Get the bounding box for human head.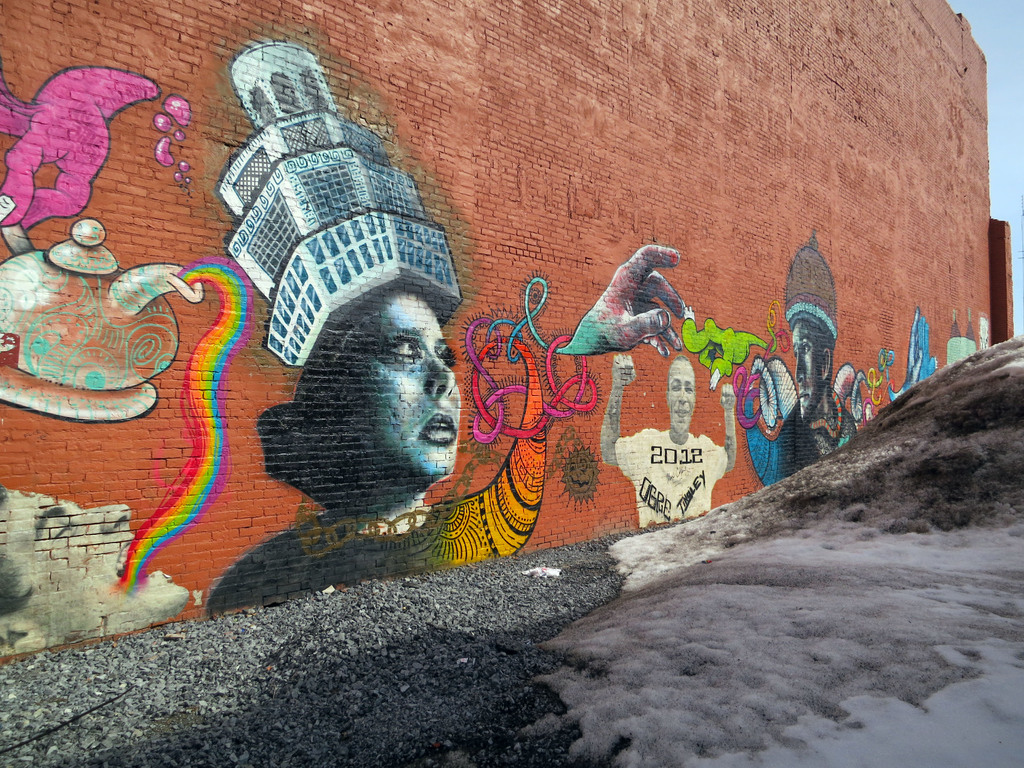
detection(664, 352, 698, 434).
